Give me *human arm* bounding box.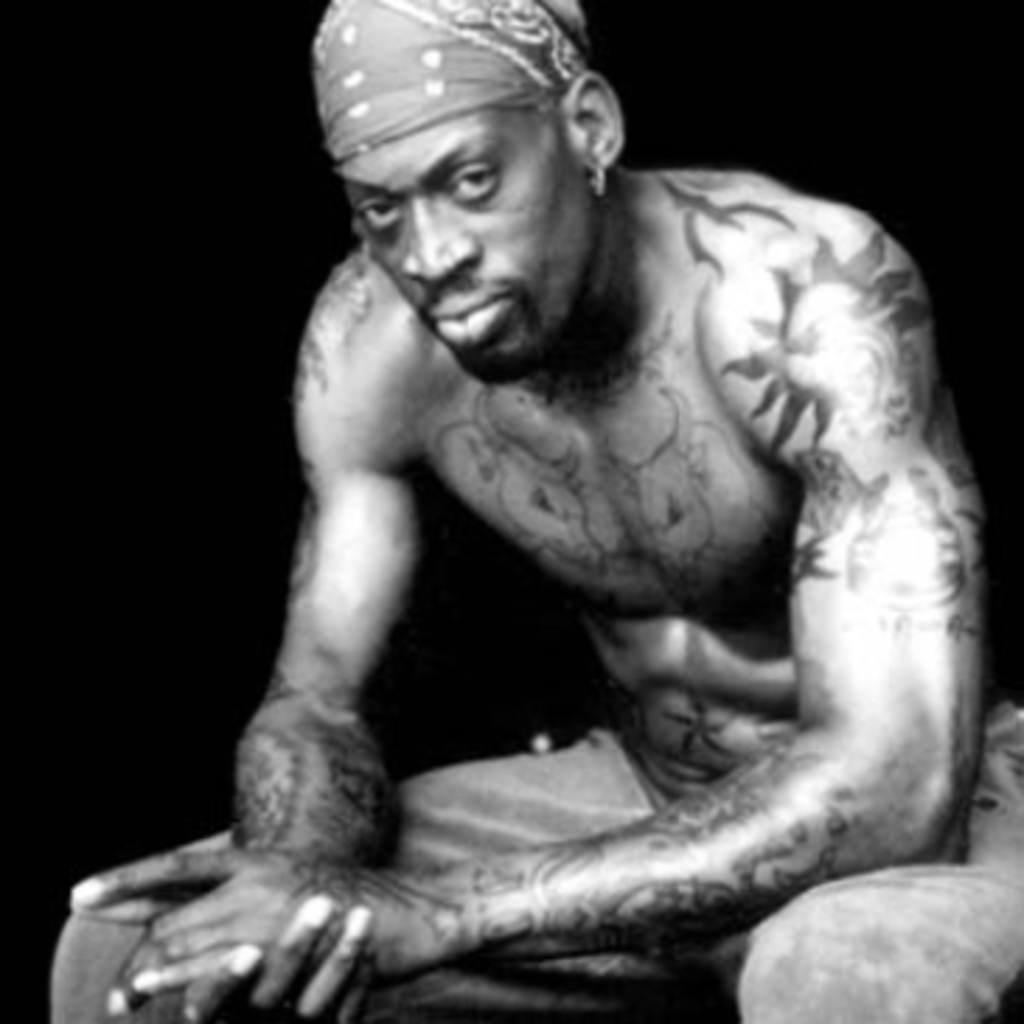
x1=62 y1=216 x2=985 y2=993.
